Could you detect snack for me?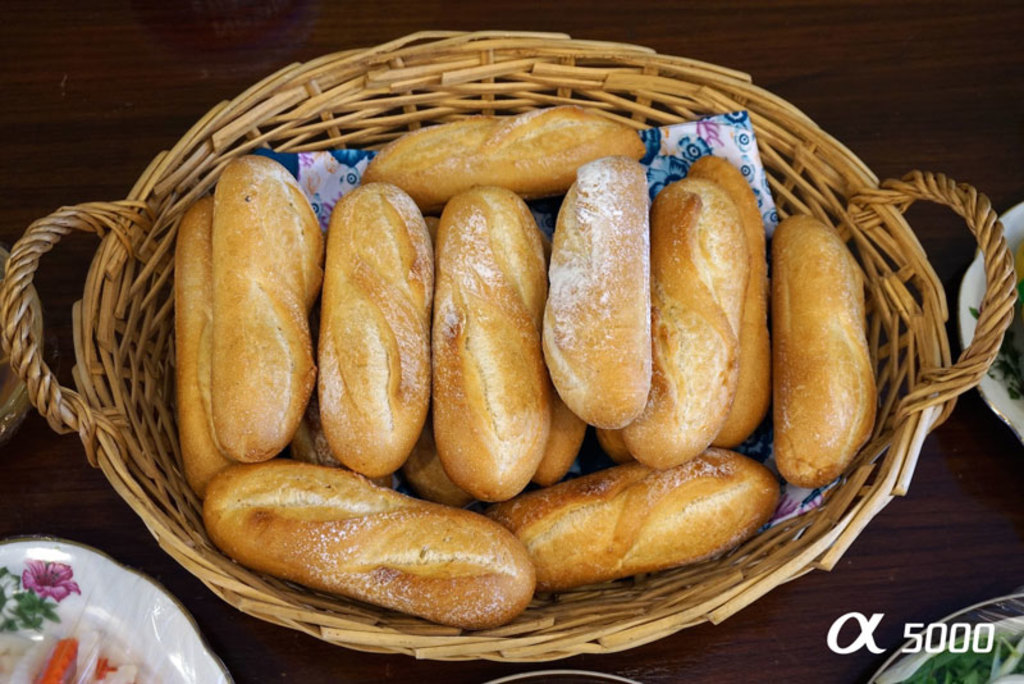
Detection result: bbox=[705, 154, 769, 450].
